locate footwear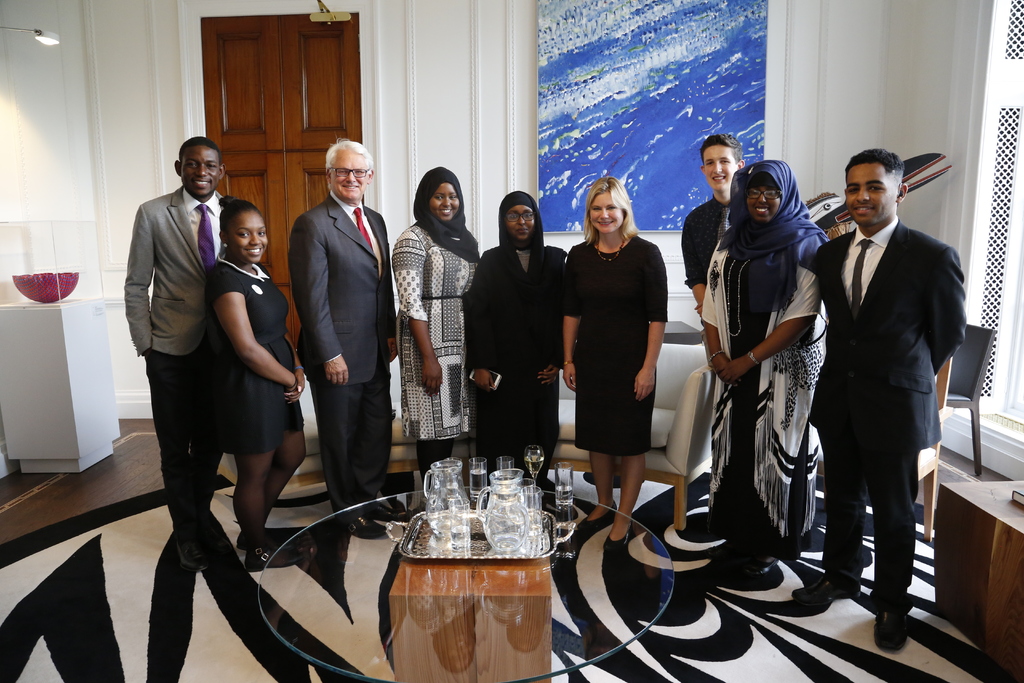
x1=168, y1=531, x2=204, y2=573
